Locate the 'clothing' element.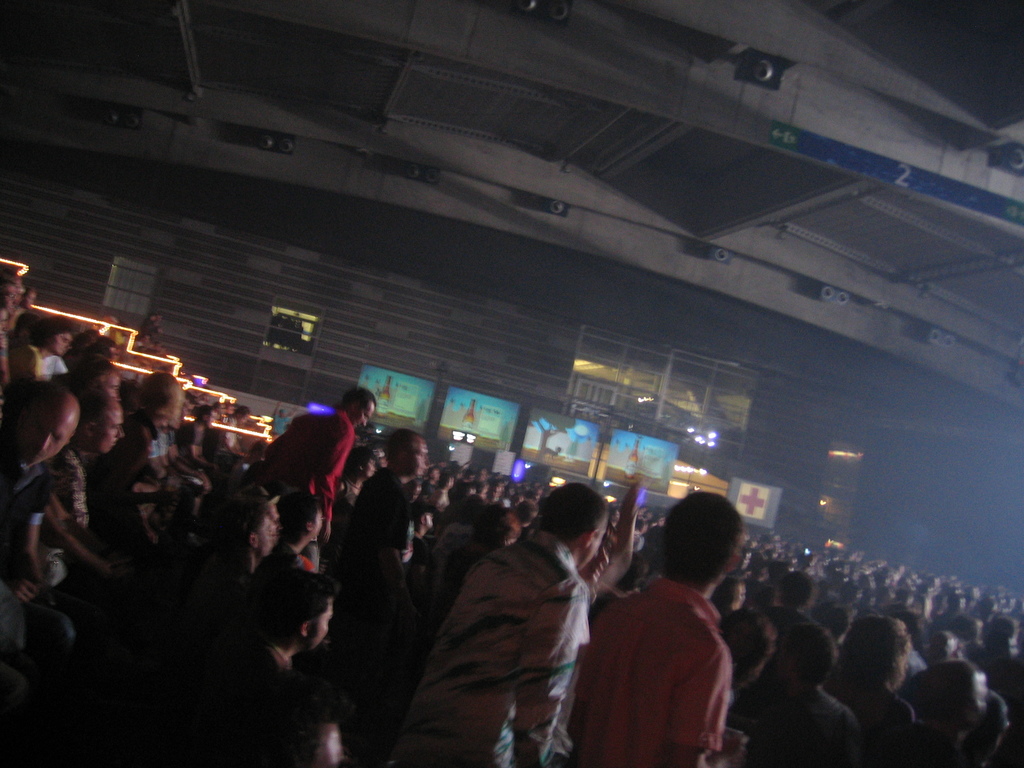
Element bbox: x1=854 y1=691 x2=918 y2=767.
